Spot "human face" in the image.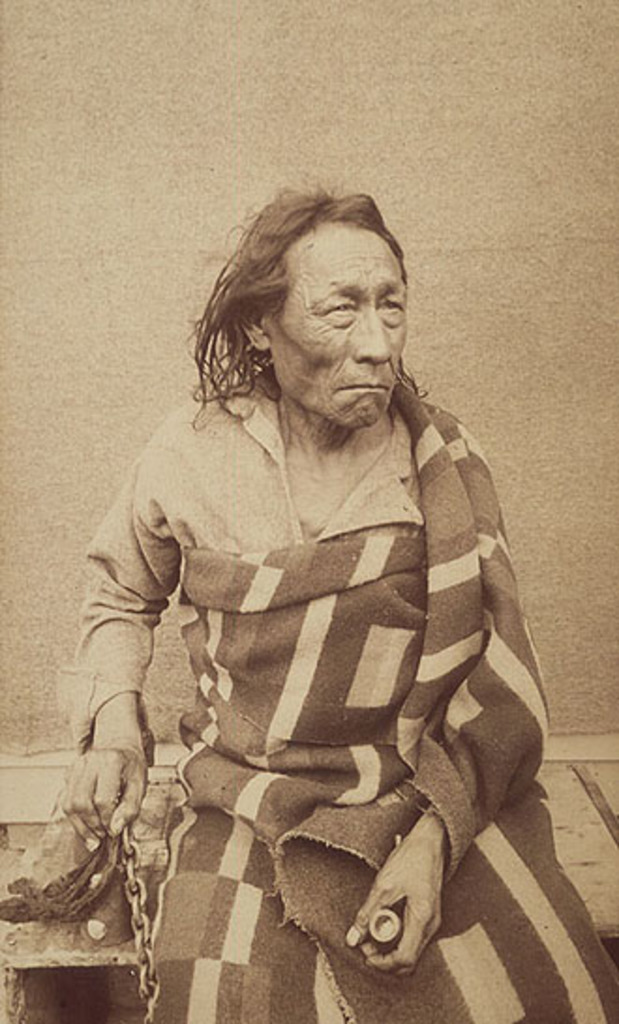
"human face" found at x1=264, y1=219, x2=409, y2=431.
